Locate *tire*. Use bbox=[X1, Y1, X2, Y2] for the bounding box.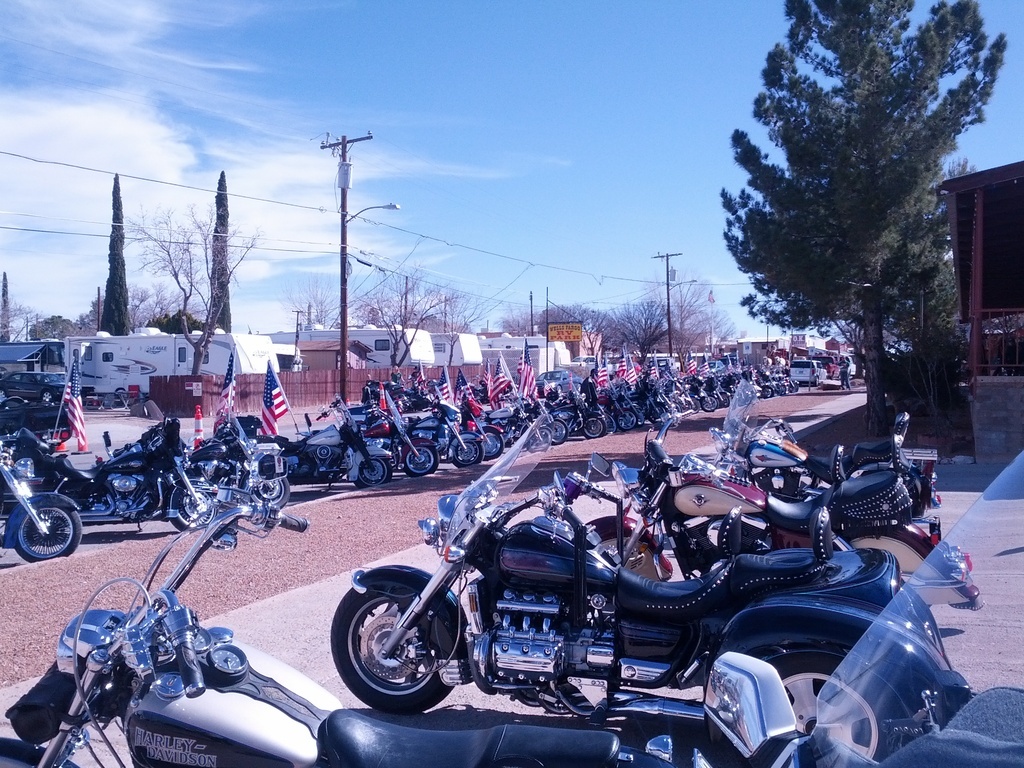
bbox=[703, 393, 723, 410].
